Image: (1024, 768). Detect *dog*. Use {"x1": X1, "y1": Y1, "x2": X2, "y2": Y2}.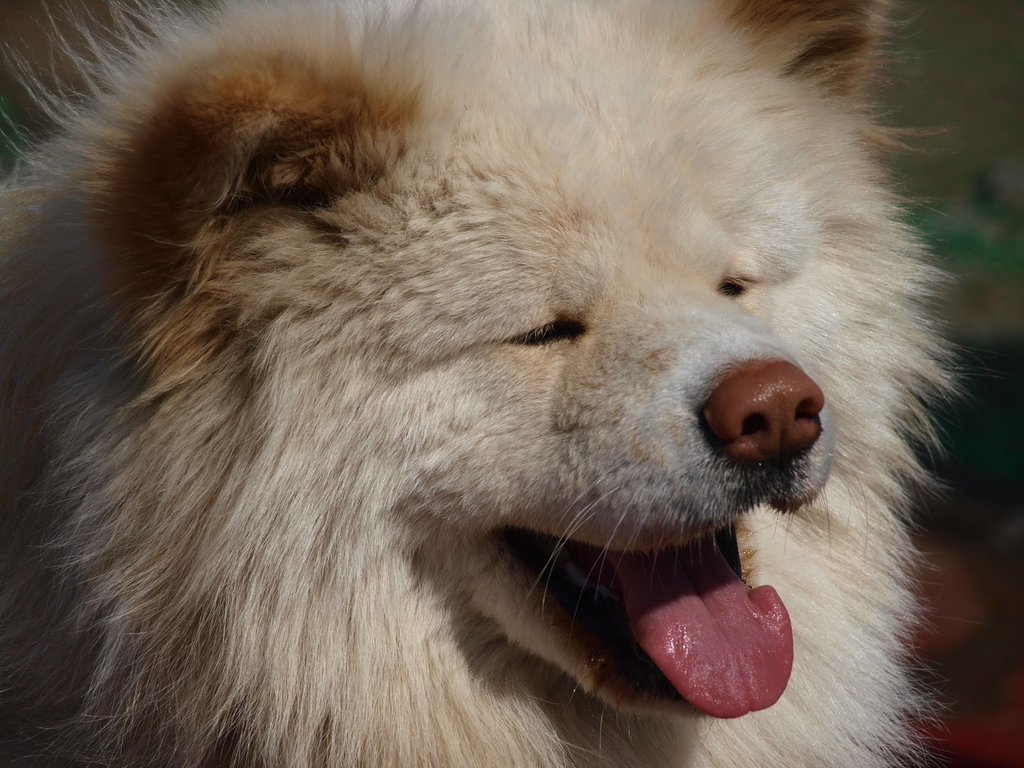
{"x1": 0, "y1": 0, "x2": 990, "y2": 767}.
